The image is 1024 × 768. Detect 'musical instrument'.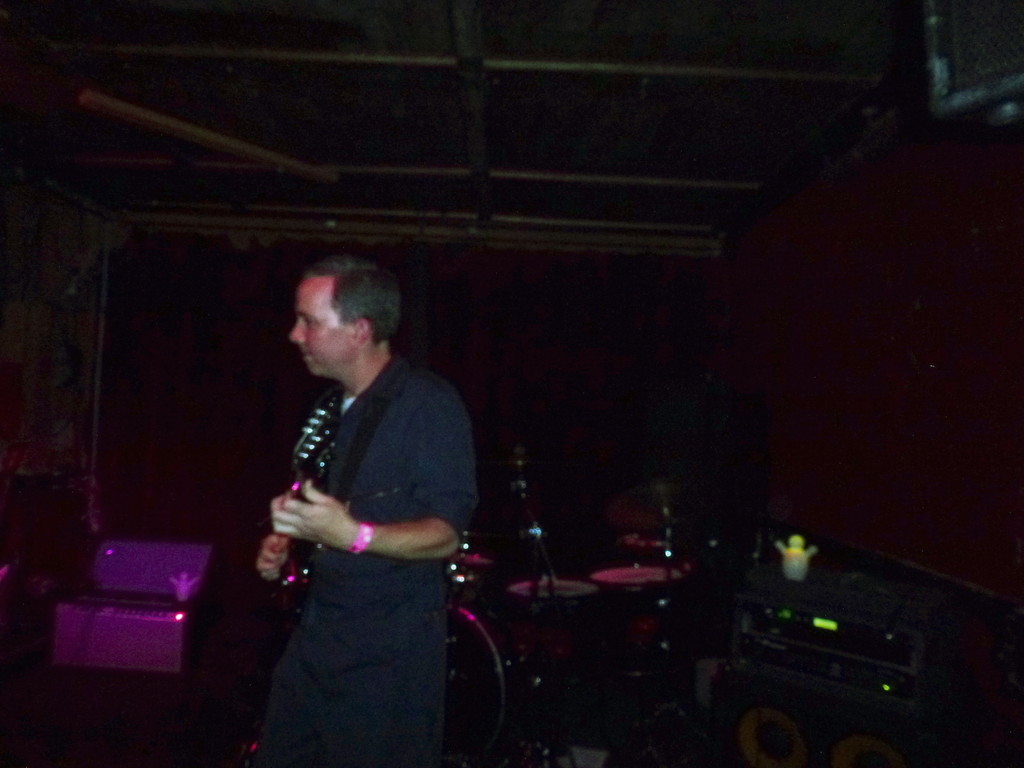
Detection: 188,390,333,730.
